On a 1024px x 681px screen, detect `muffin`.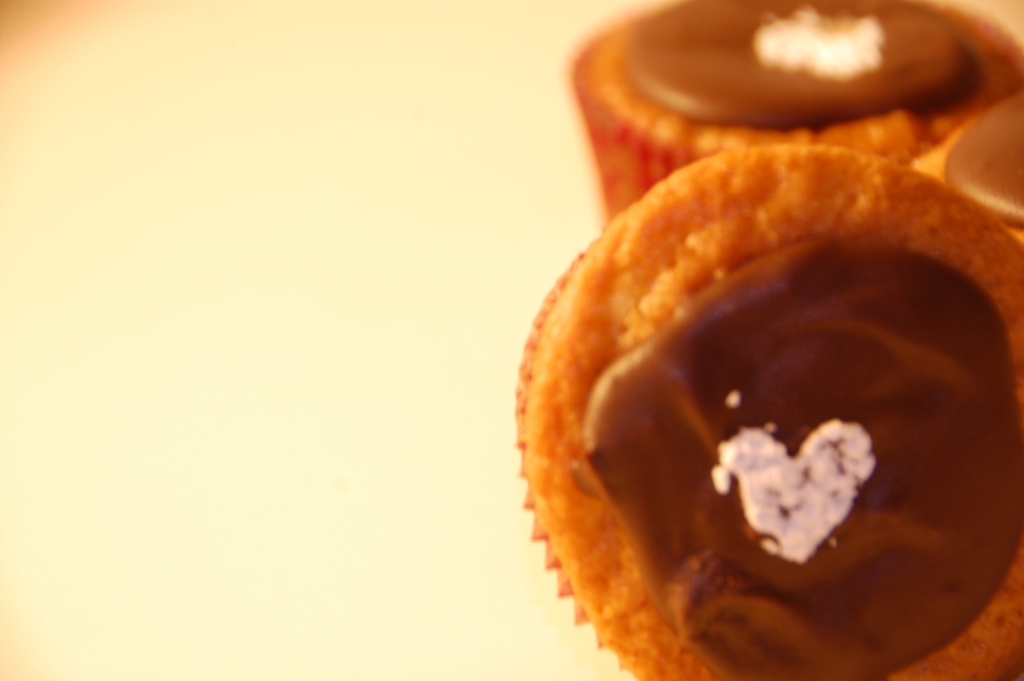
<region>572, 0, 1023, 229</region>.
